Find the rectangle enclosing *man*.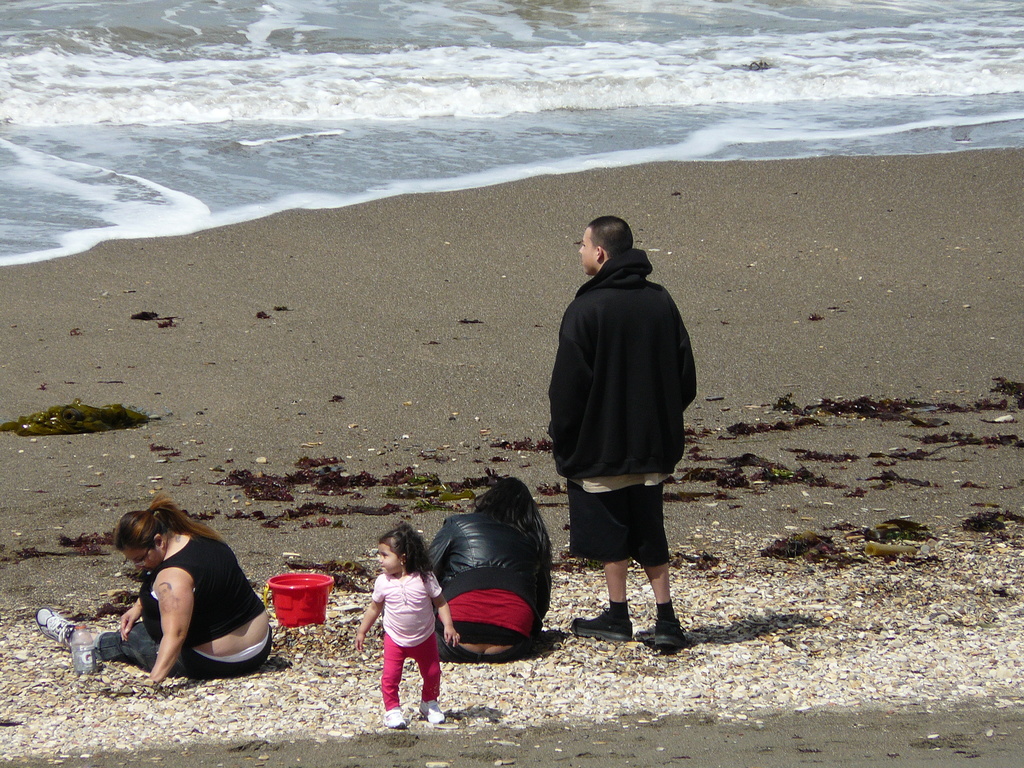
x1=543 y1=218 x2=701 y2=668.
